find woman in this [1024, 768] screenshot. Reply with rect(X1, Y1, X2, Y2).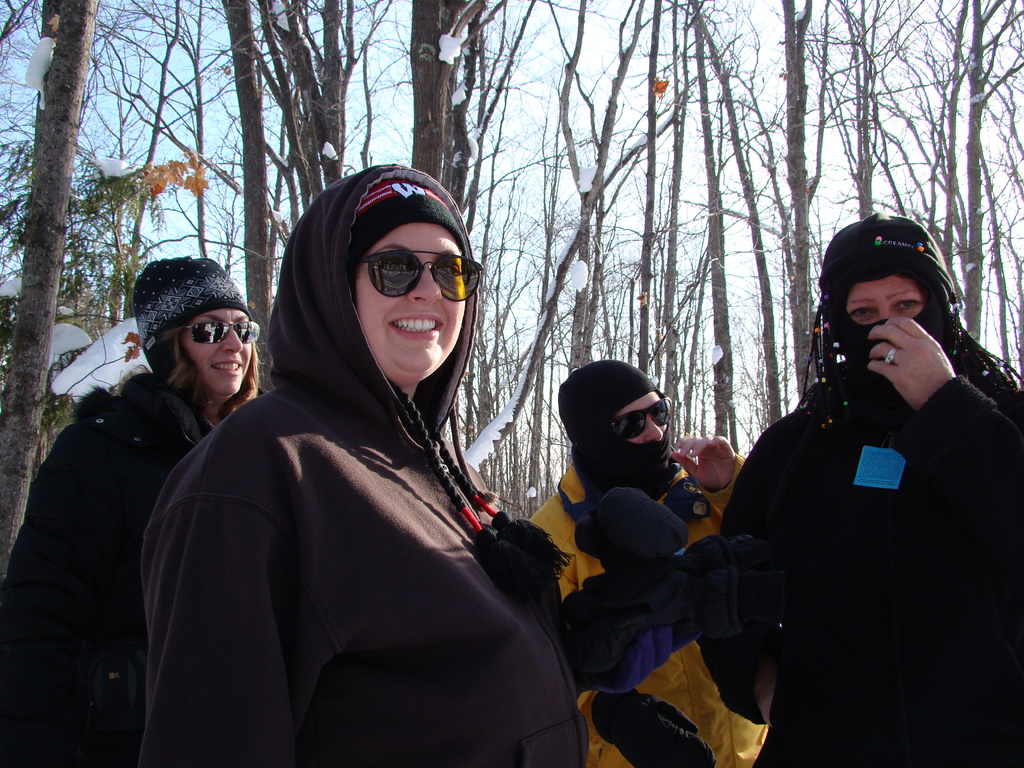
rect(131, 156, 764, 767).
